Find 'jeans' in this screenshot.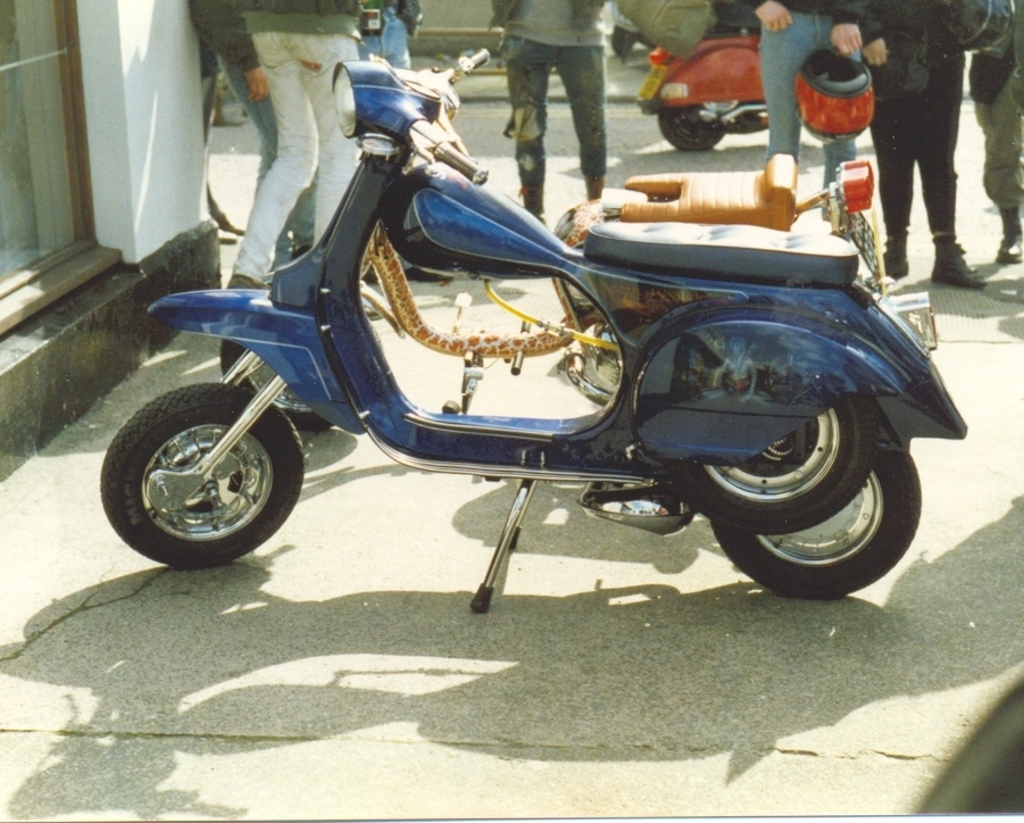
The bounding box for 'jeans' is BBox(219, 61, 314, 264).
